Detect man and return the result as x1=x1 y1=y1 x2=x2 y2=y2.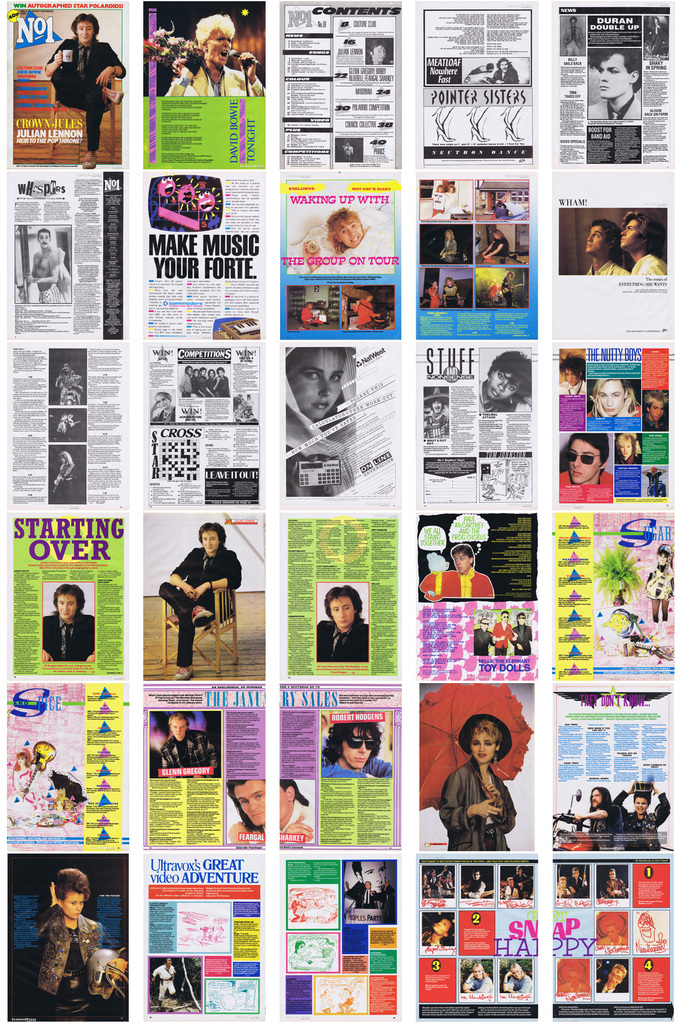
x1=554 y1=431 x2=614 y2=491.
